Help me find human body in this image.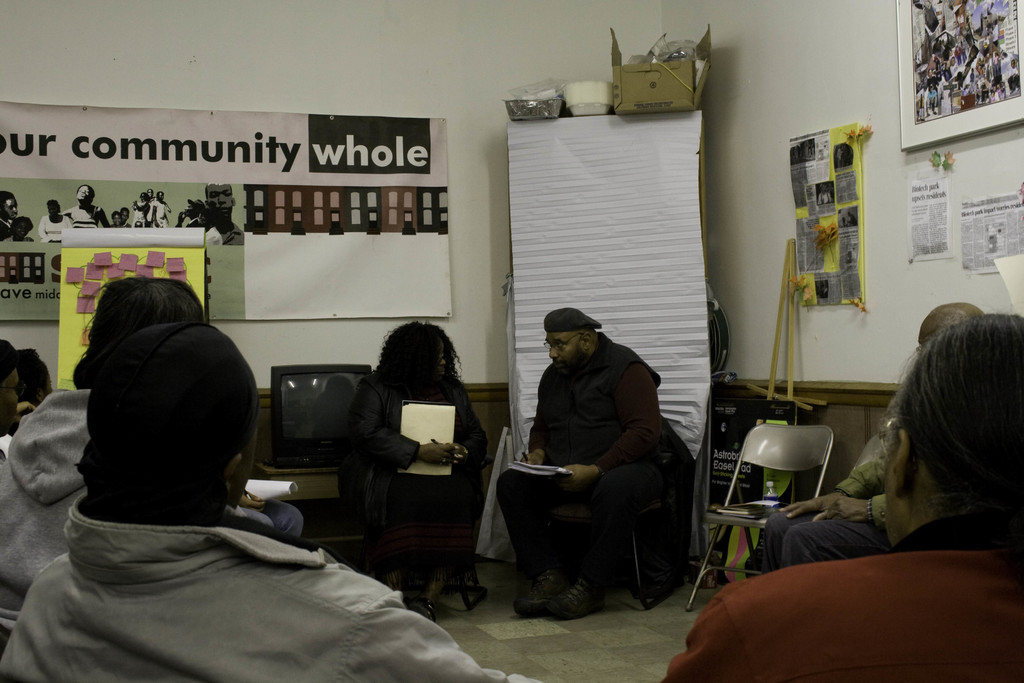
Found it: region(0, 491, 541, 682).
